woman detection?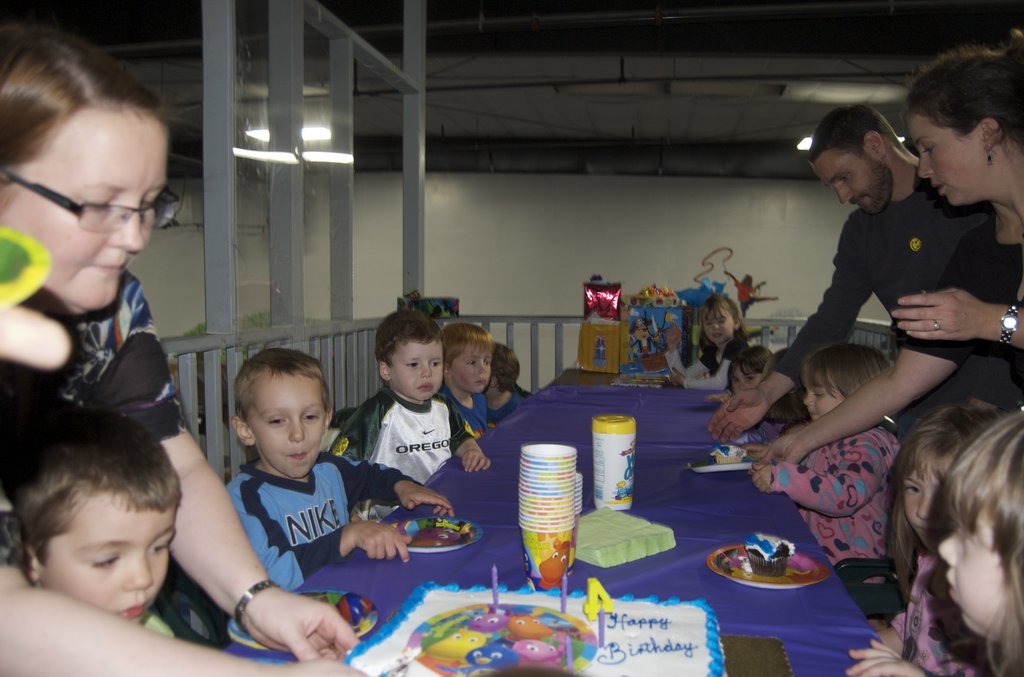
(0, 17, 364, 666)
